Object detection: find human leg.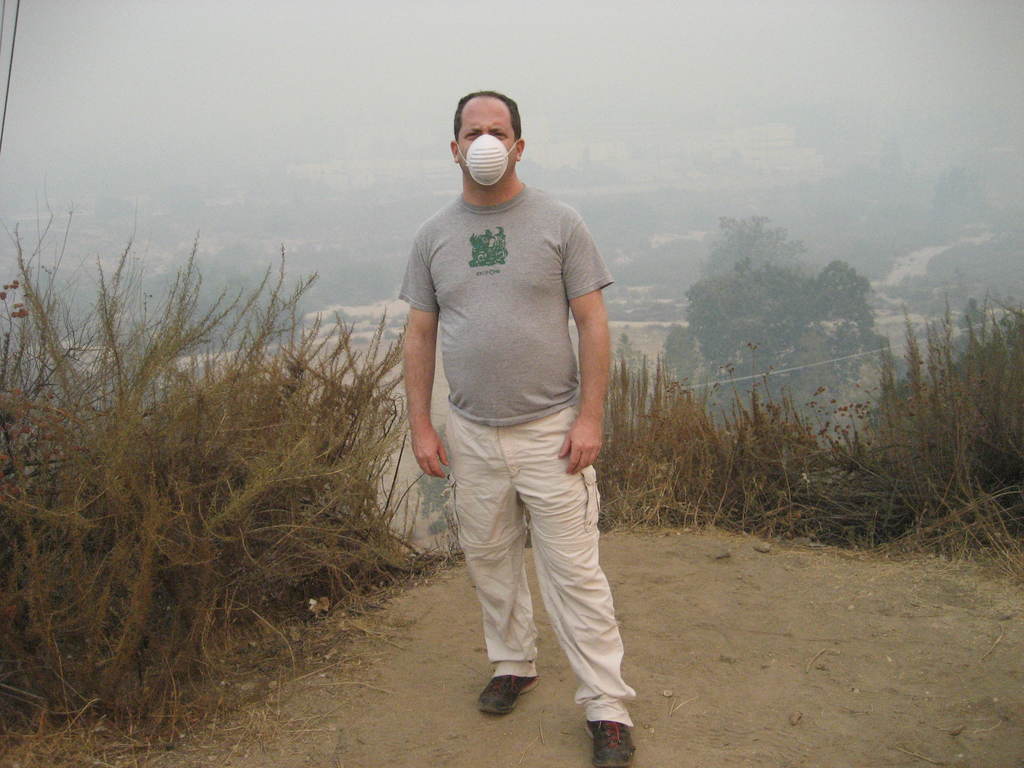
select_region(444, 414, 538, 717).
